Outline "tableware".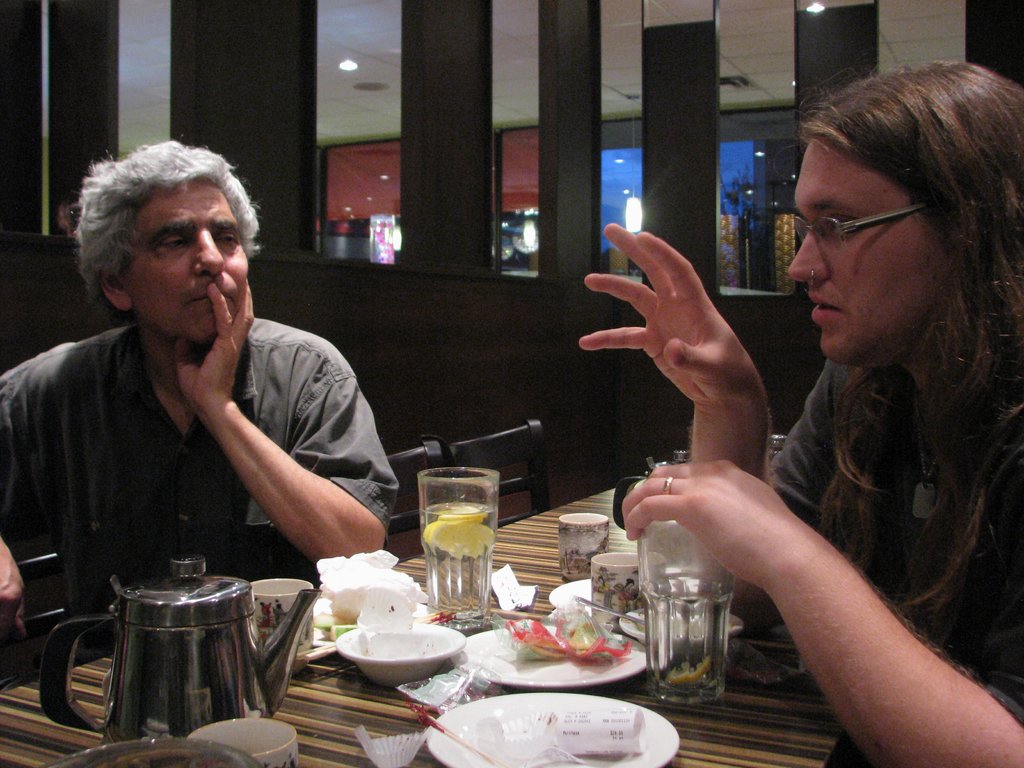
Outline: rect(453, 621, 654, 689).
